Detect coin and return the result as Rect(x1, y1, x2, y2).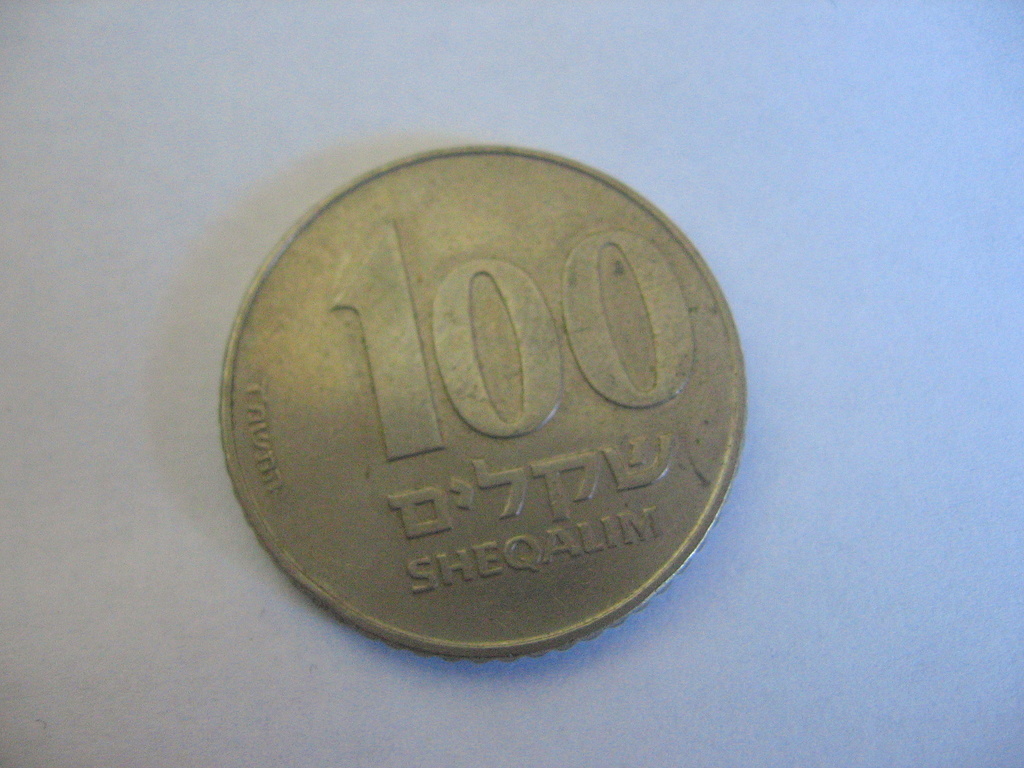
Rect(220, 140, 751, 662).
